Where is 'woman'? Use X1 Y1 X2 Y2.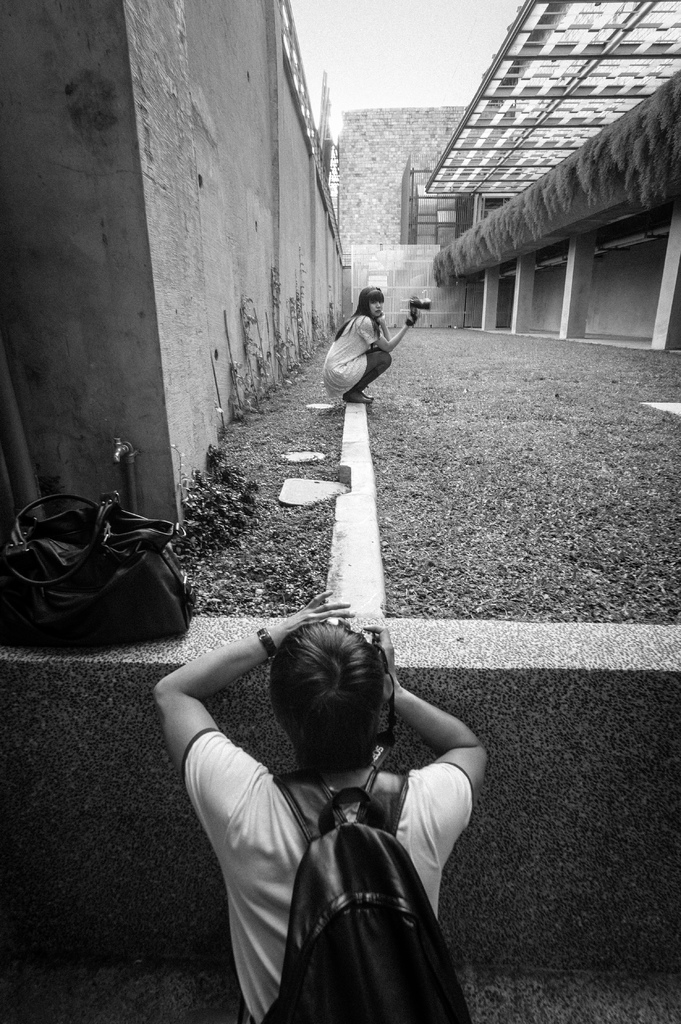
316 271 413 416.
